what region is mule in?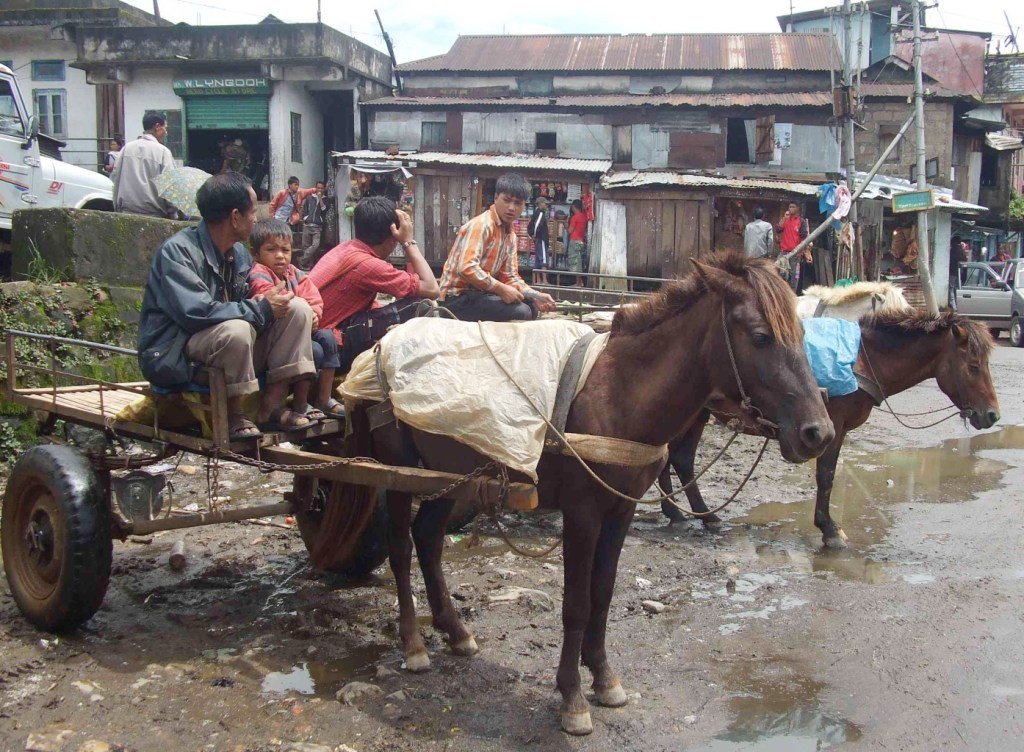
[655, 311, 1002, 553].
